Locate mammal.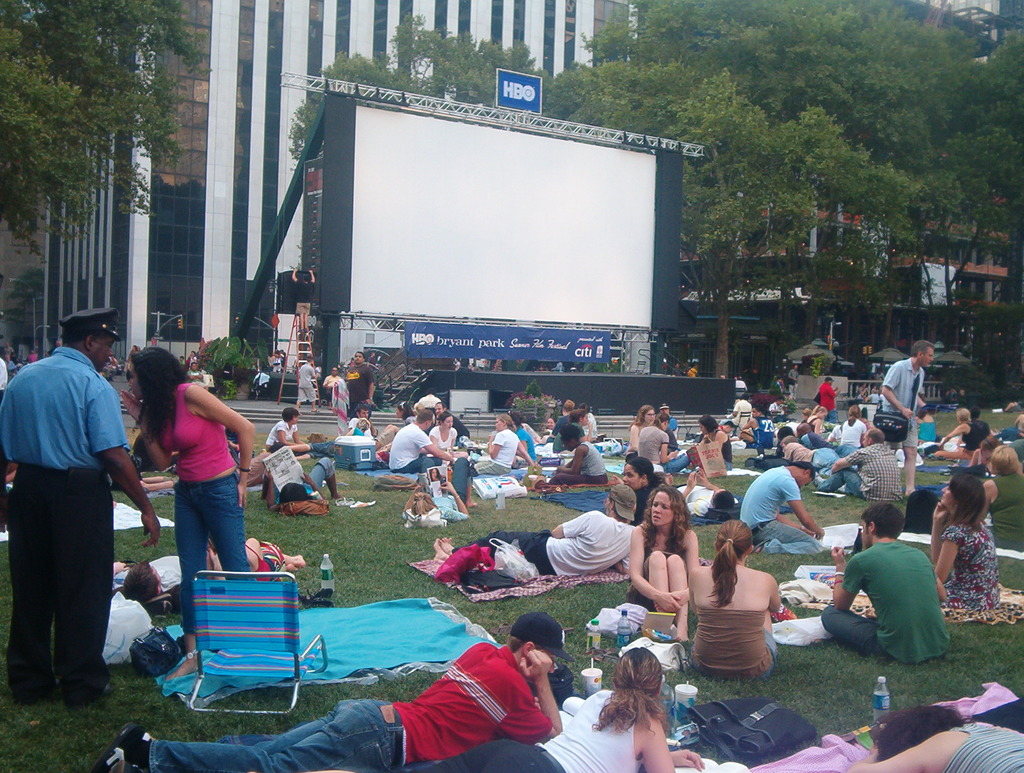
Bounding box: box=[460, 354, 472, 368].
